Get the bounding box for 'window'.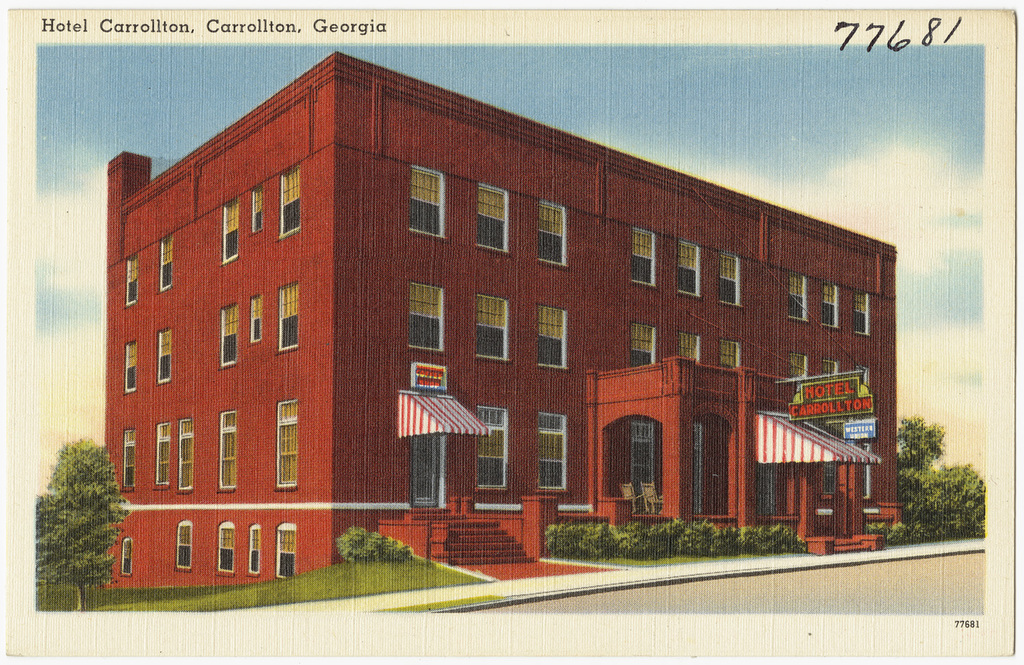
l=276, t=524, r=296, b=576.
